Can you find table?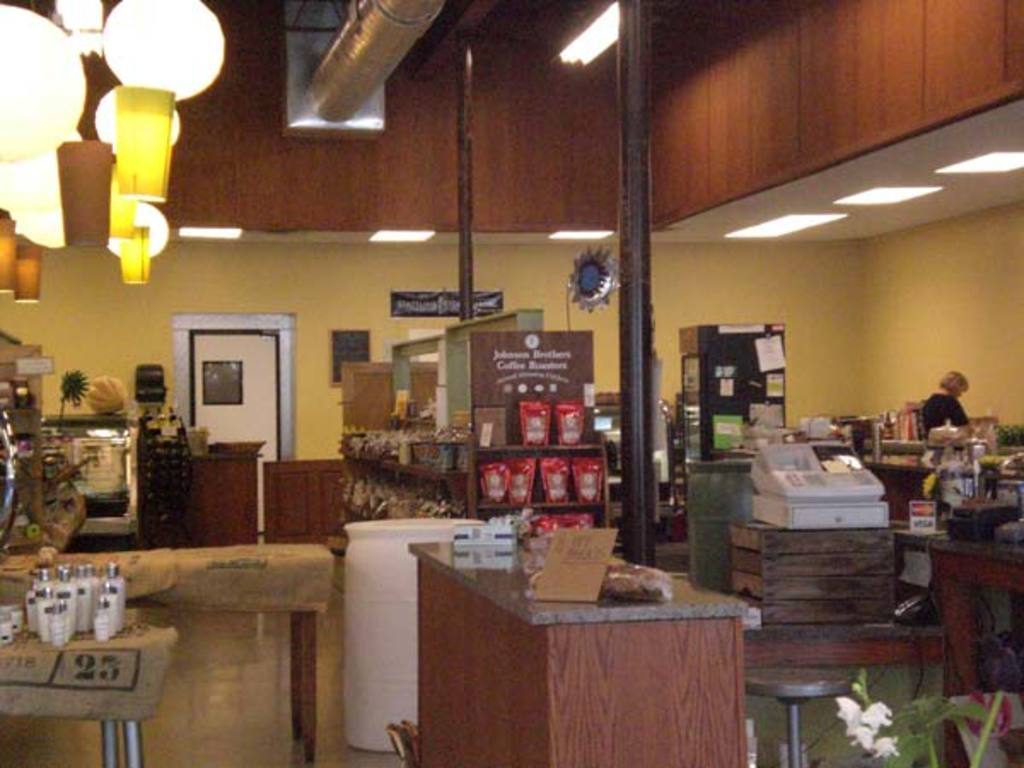
Yes, bounding box: bbox=(893, 529, 1022, 766).
